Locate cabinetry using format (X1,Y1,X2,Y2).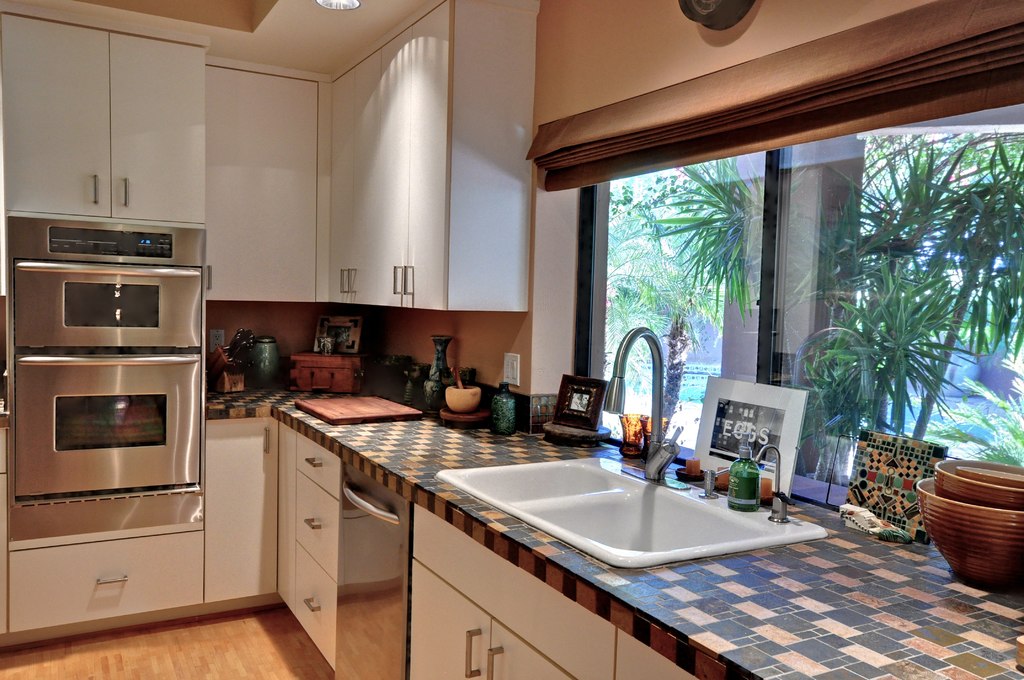
(204,415,285,605).
